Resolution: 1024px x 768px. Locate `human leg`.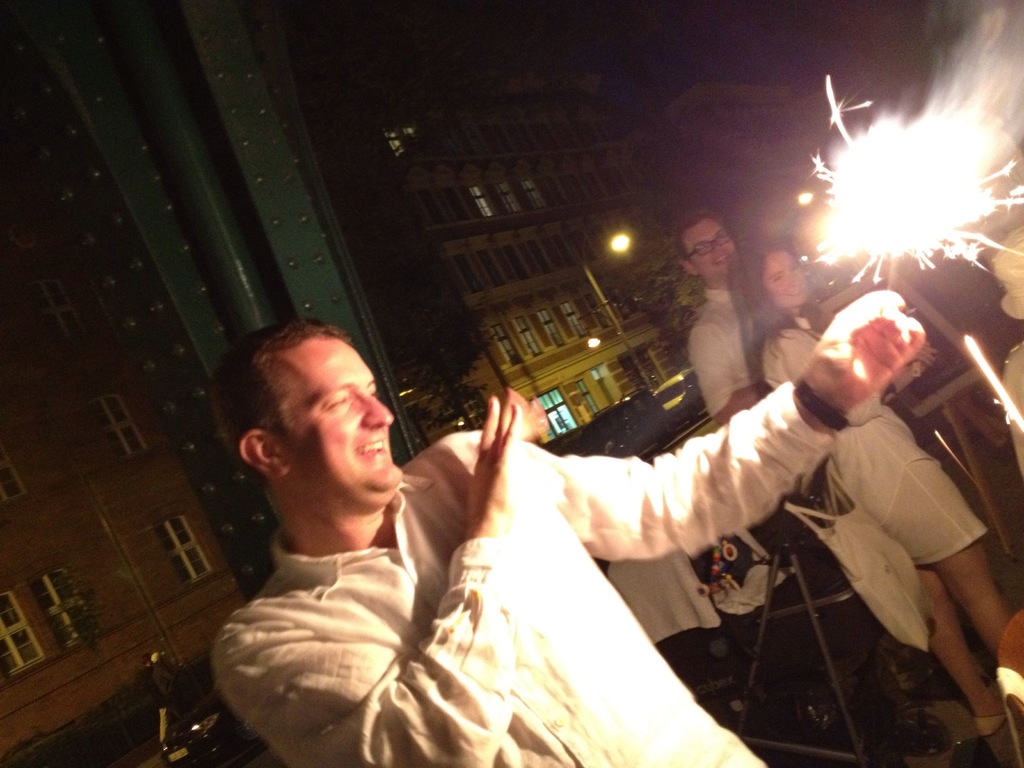
bbox=(854, 409, 1006, 656).
